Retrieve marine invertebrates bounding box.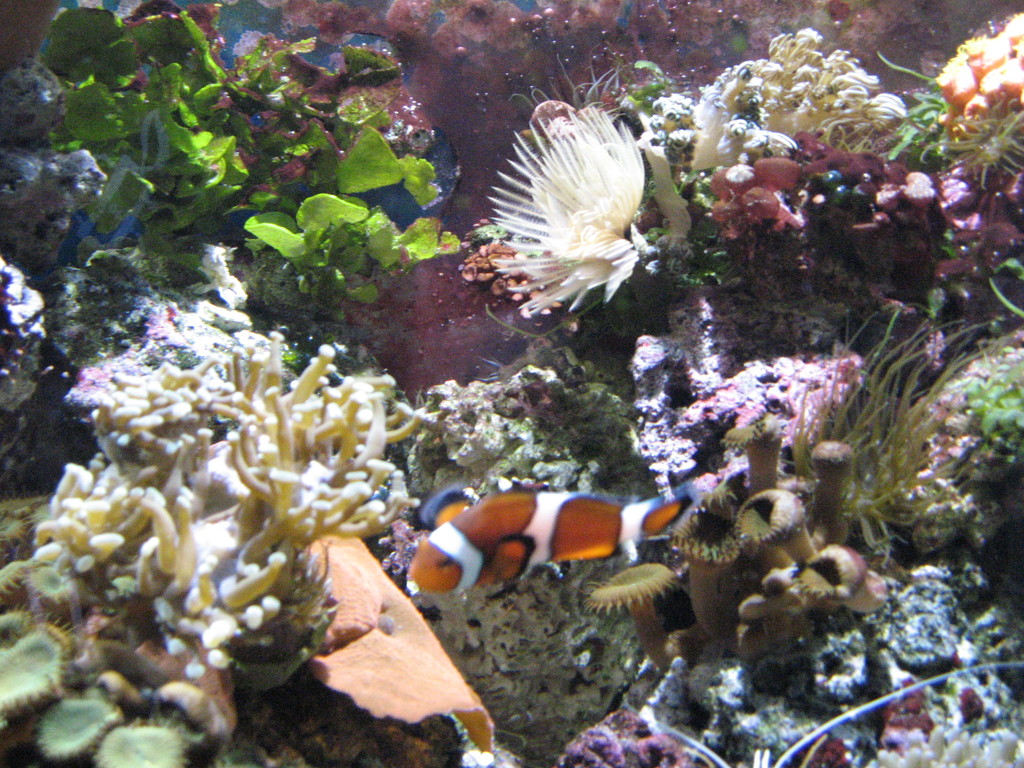
Bounding box: 17, 655, 136, 758.
